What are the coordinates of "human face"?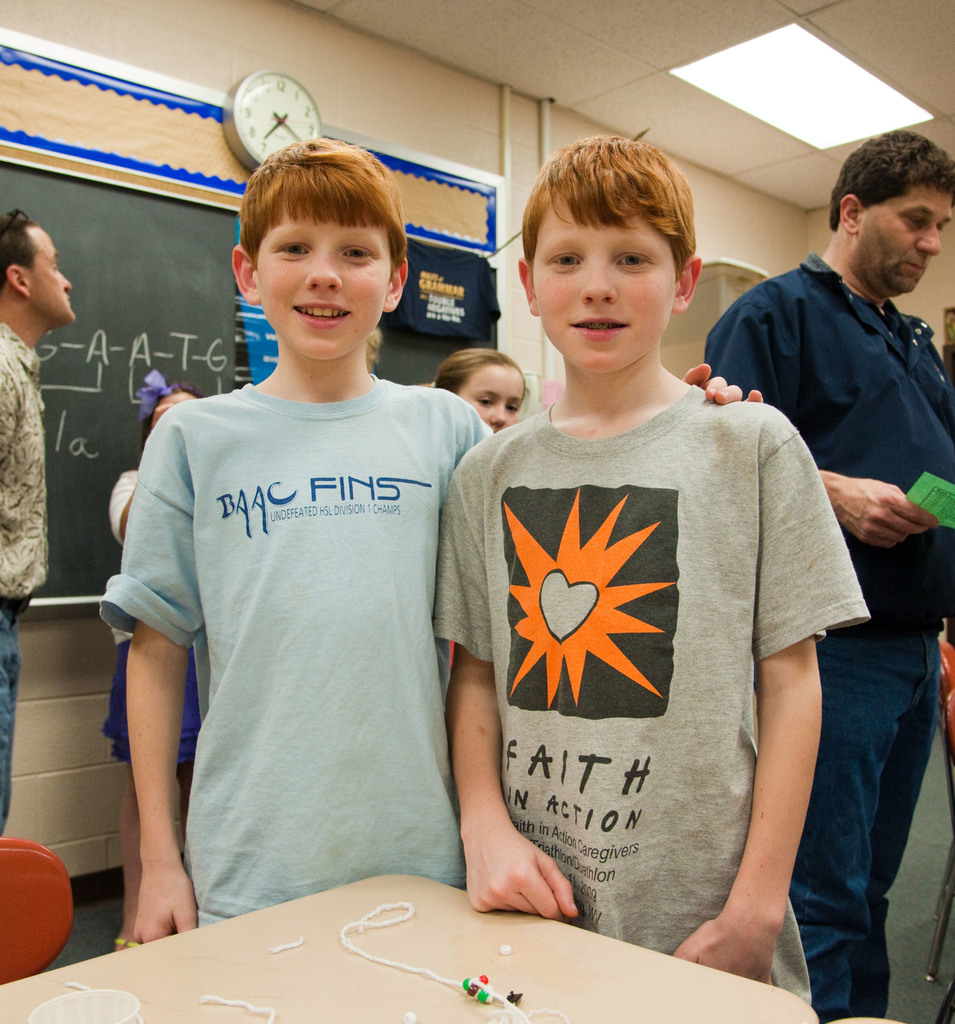
(457, 369, 526, 430).
